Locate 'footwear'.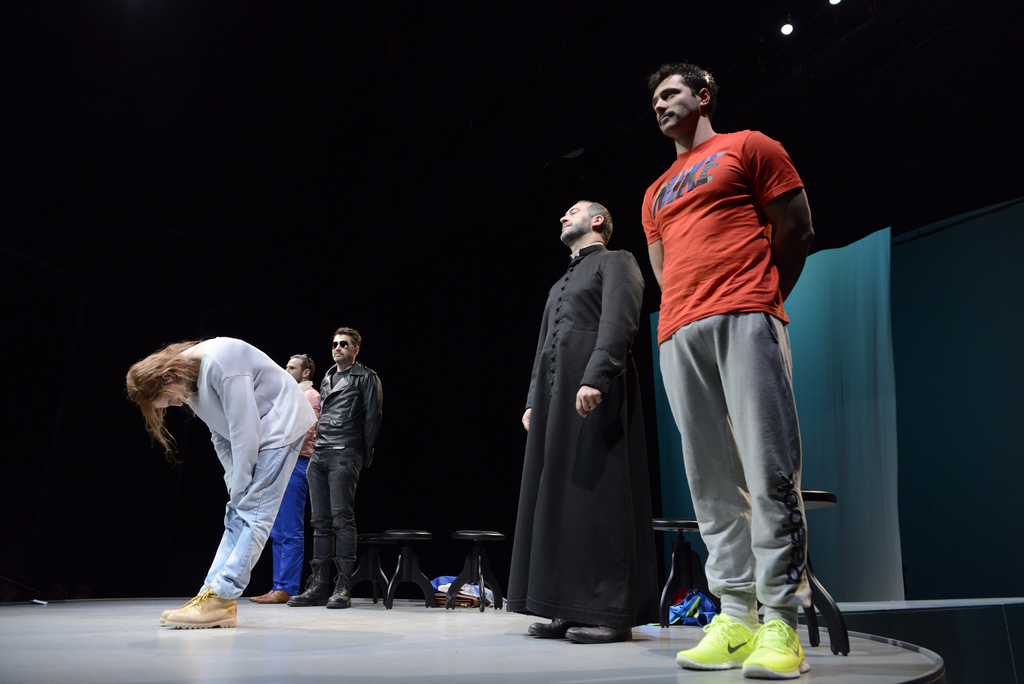
Bounding box: bbox(674, 612, 755, 670).
